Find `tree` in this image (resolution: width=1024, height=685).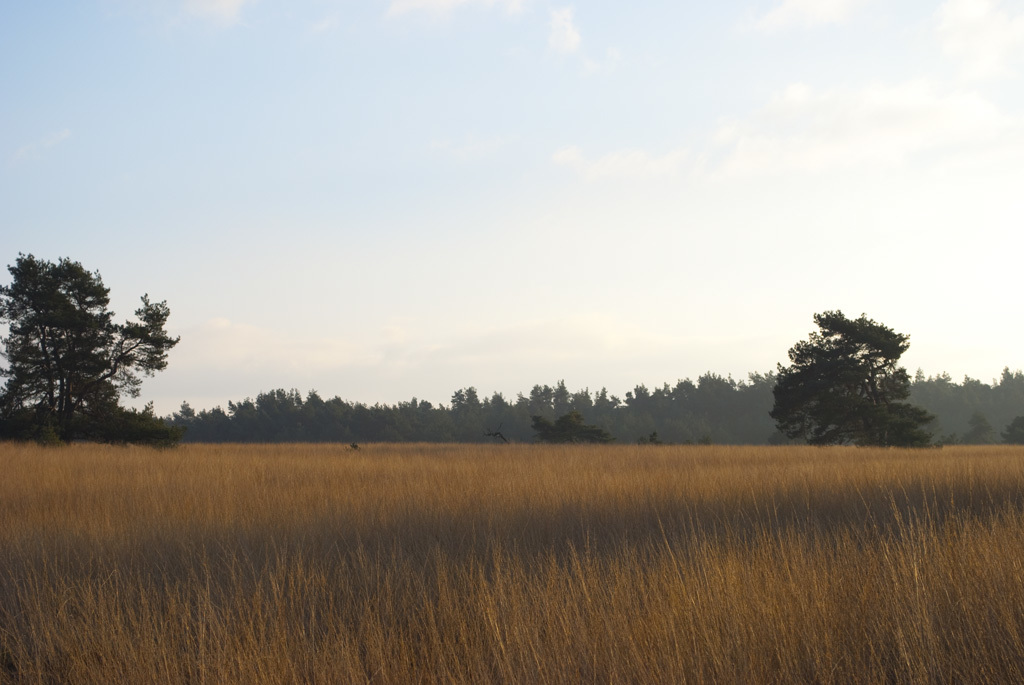
<box>782,297,931,453</box>.
